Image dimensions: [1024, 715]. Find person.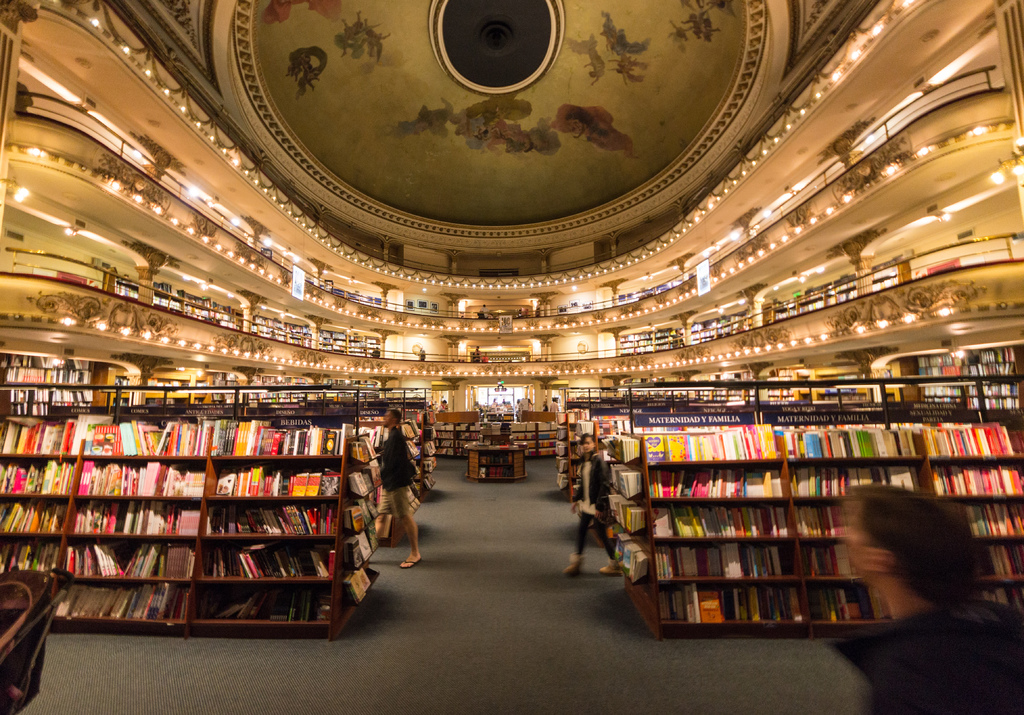
bbox(515, 396, 536, 412).
